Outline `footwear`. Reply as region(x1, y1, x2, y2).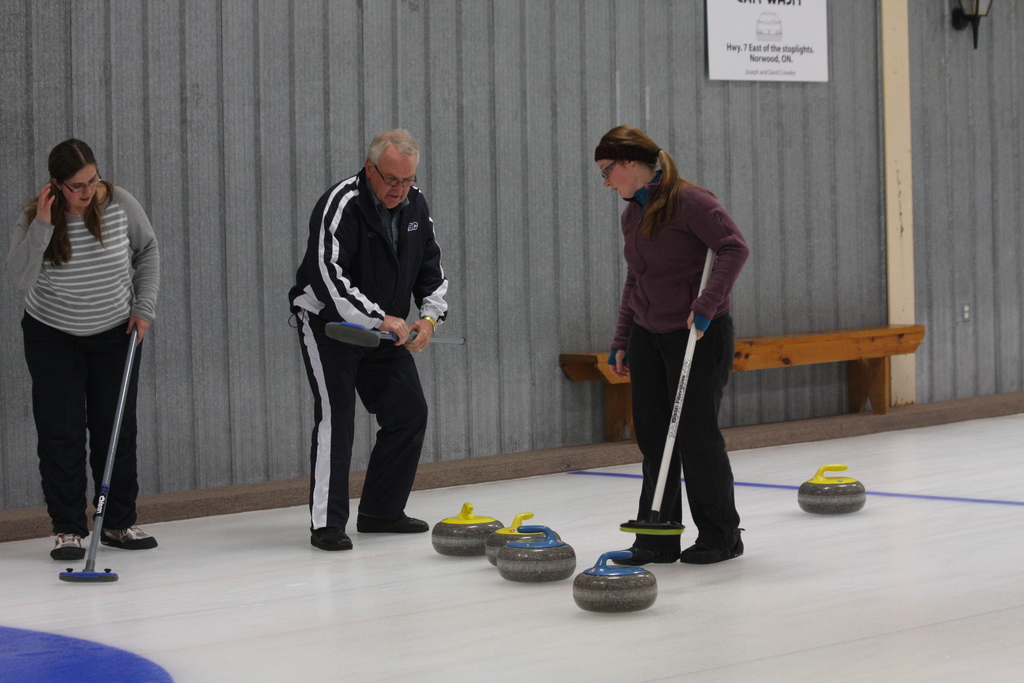
region(308, 527, 355, 548).
